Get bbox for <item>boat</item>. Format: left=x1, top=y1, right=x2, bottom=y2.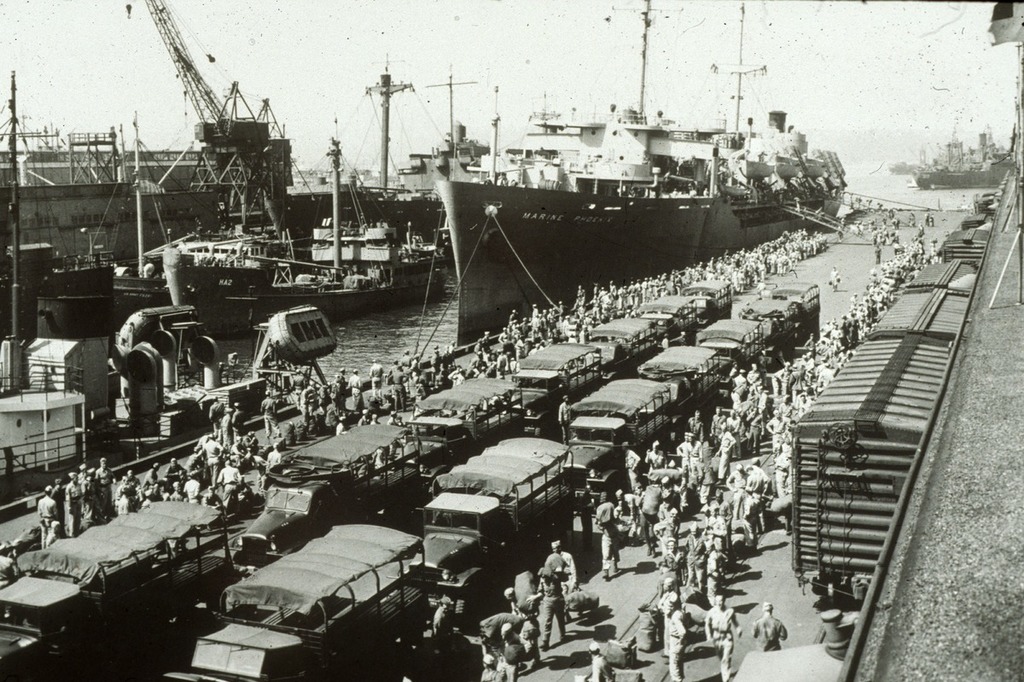
left=165, top=160, right=445, bottom=341.
